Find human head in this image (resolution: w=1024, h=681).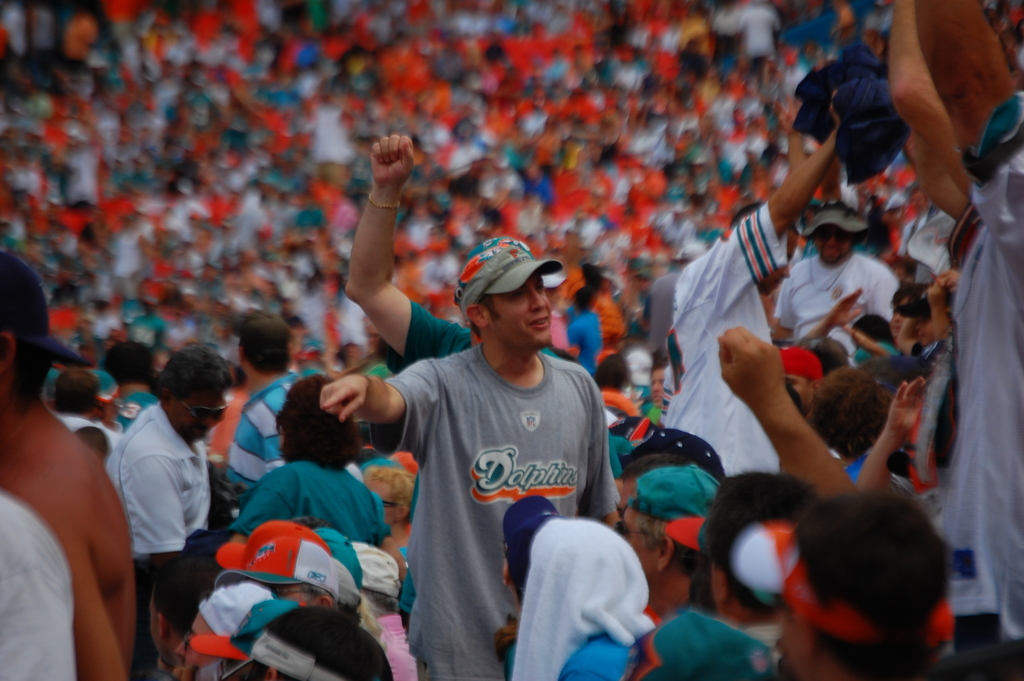
detection(146, 562, 216, 671).
